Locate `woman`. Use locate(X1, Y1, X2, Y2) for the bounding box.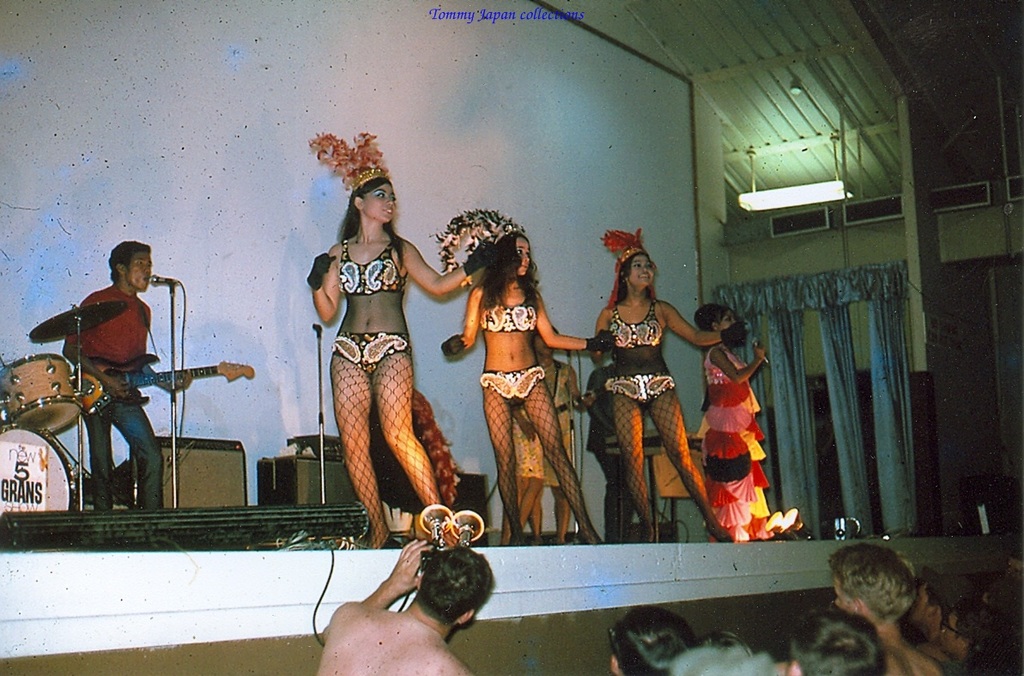
locate(301, 131, 445, 553).
